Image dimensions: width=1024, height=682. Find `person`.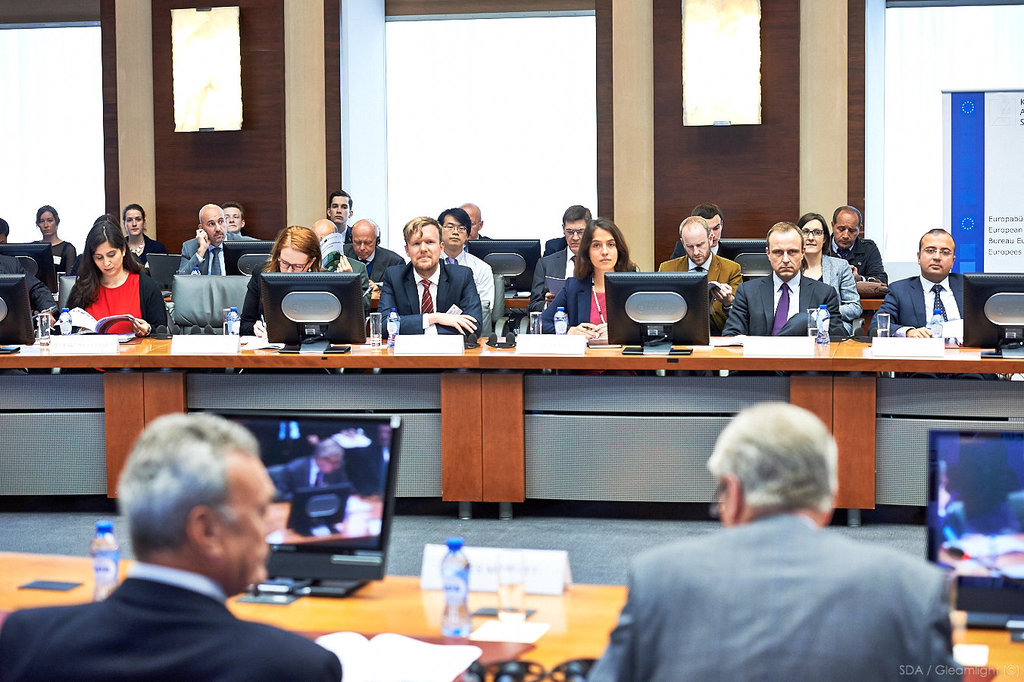
[x1=170, y1=202, x2=245, y2=280].
